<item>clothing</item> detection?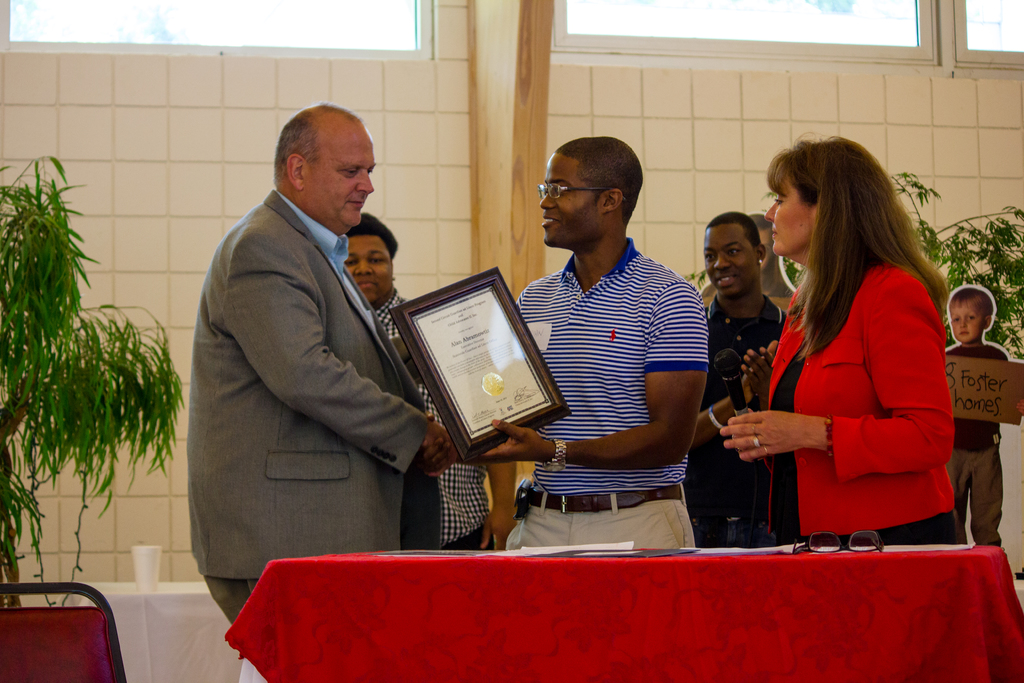
l=509, t=229, r=716, b=551
